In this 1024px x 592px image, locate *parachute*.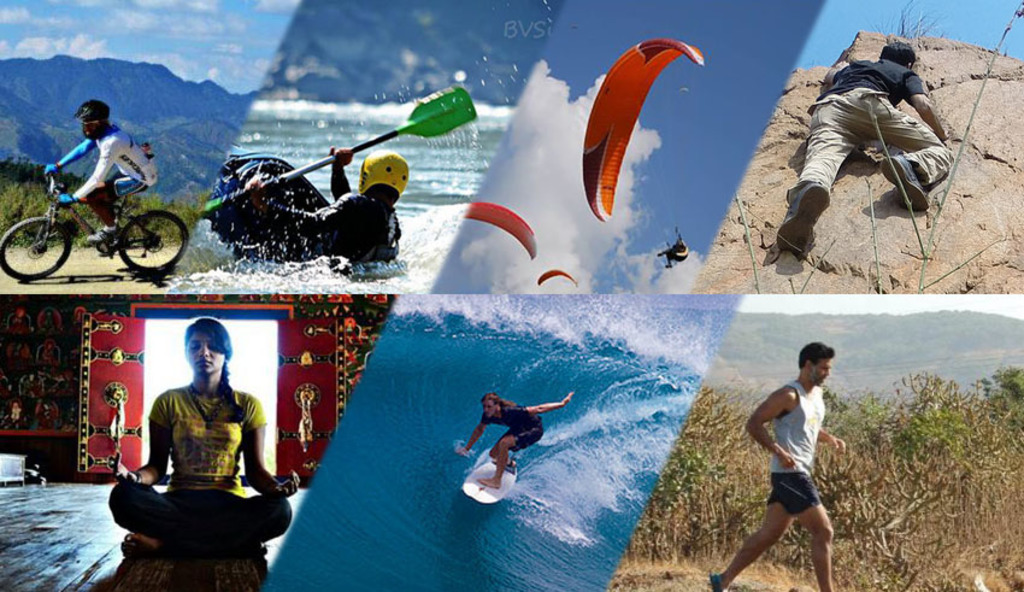
Bounding box: <box>552,33,726,289</box>.
